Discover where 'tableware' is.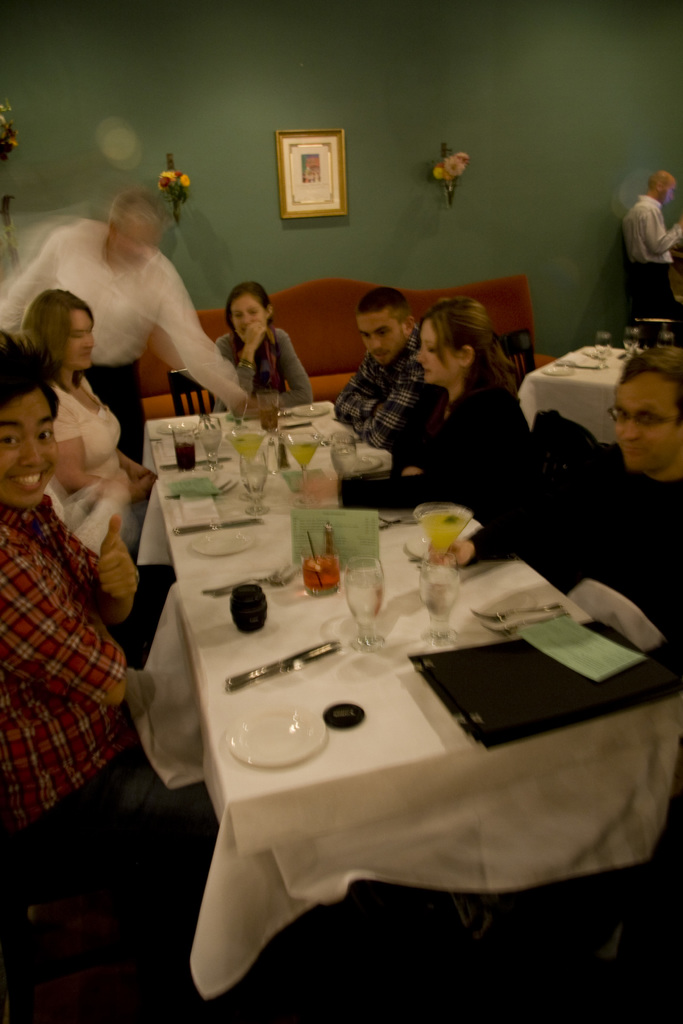
Discovered at (327, 432, 355, 484).
